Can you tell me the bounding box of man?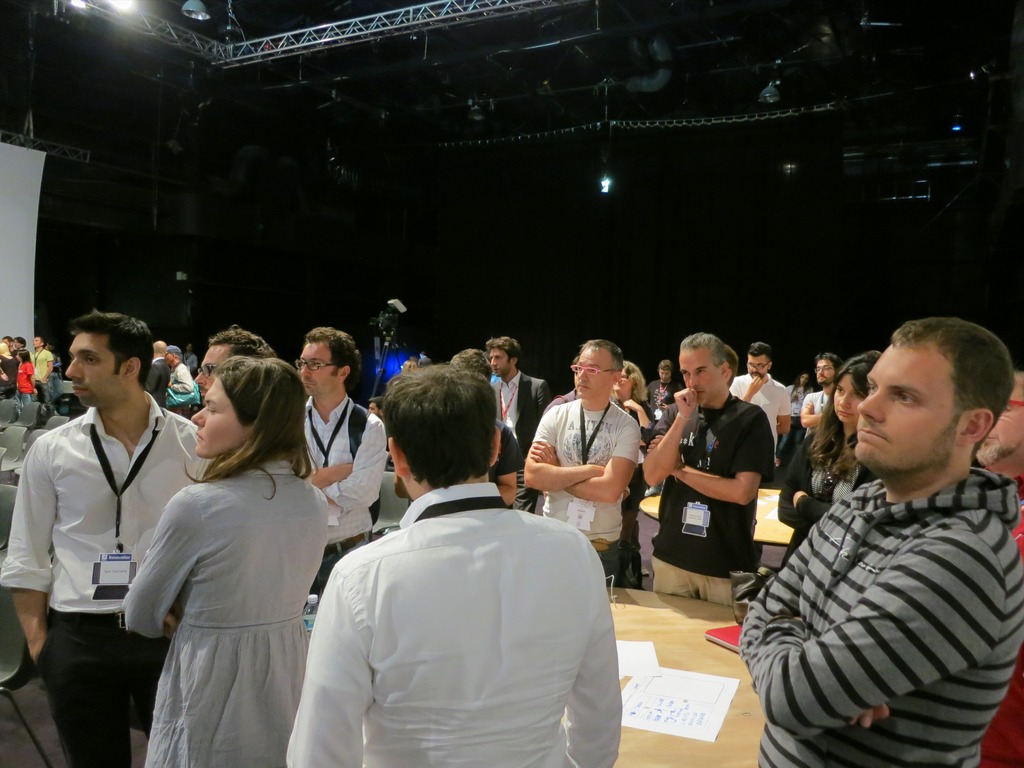
(left=726, top=341, right=790, bottom=442).
